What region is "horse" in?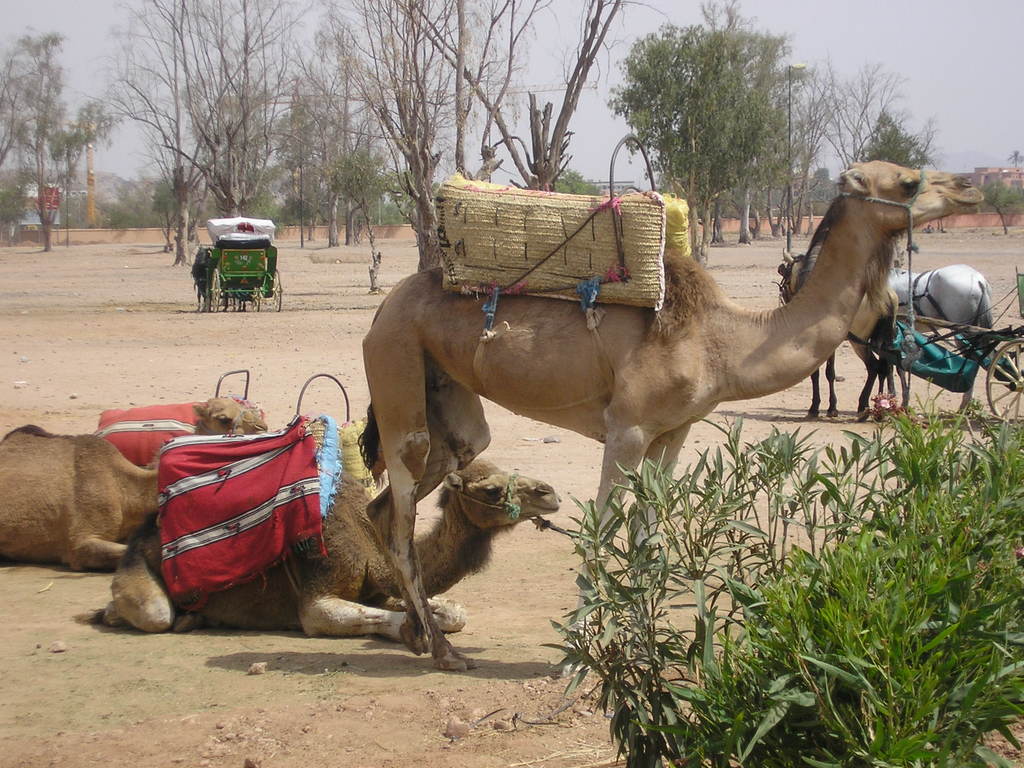
(889, 256, 1000, 415).
